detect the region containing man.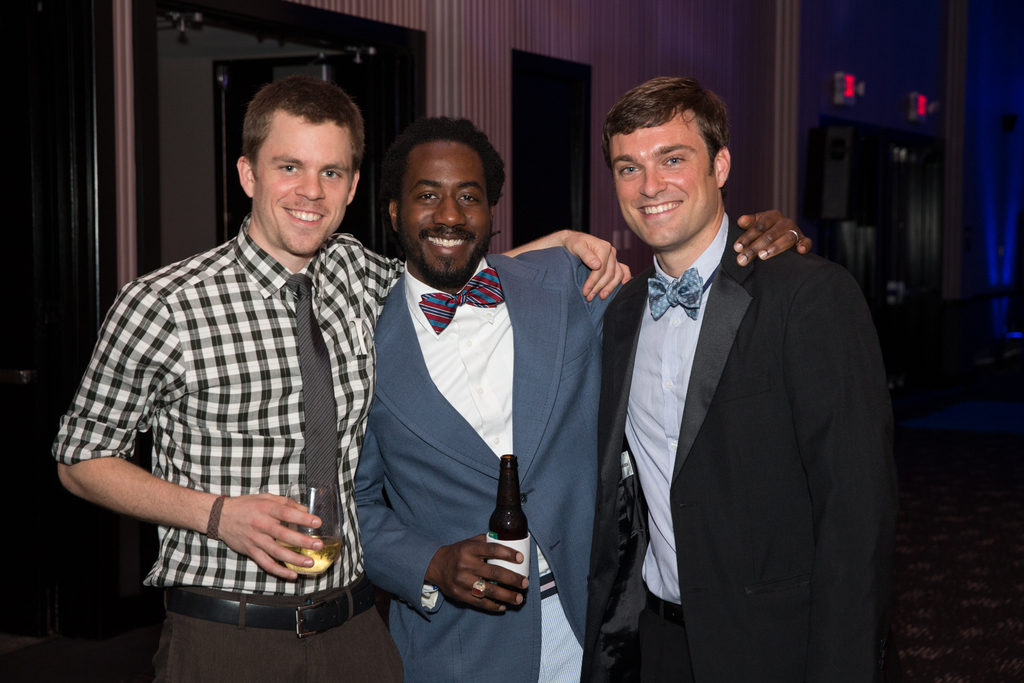
Rect(591, 84, 899, 682).
